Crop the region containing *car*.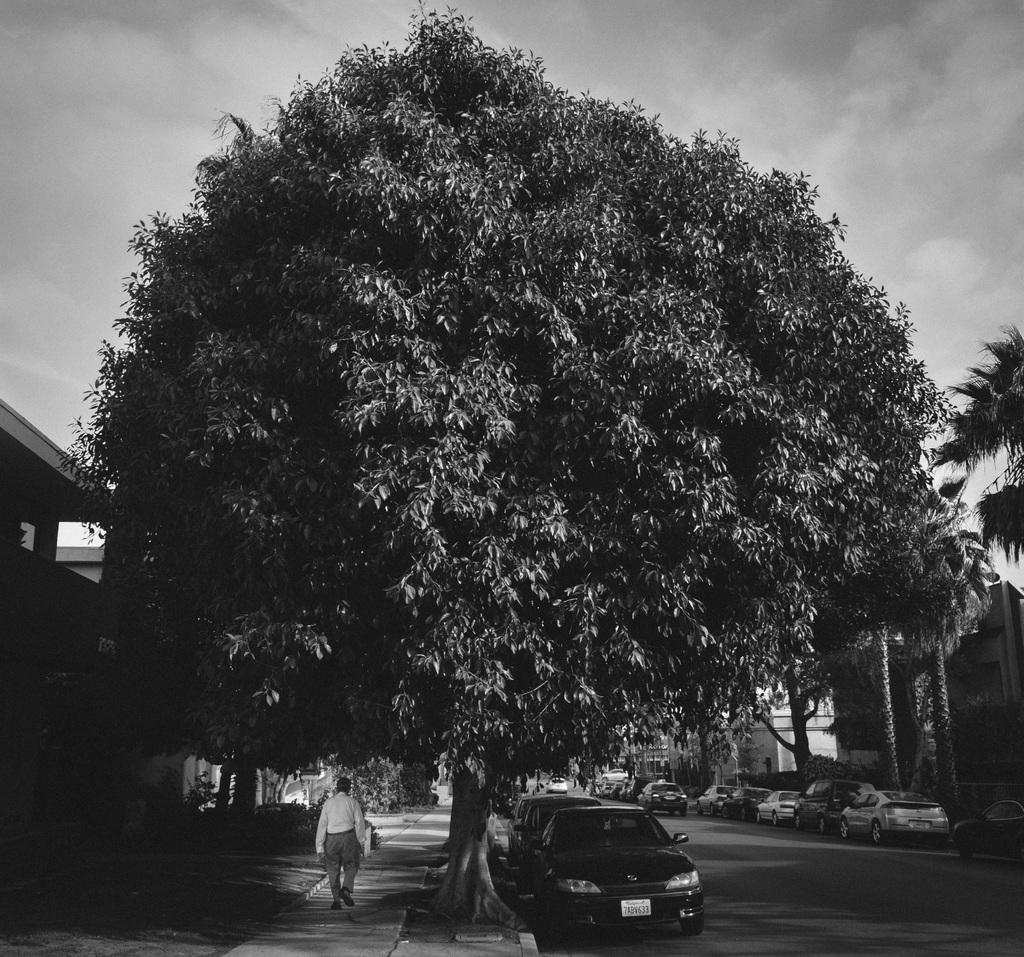
Crop region: crop(546, 775, 569, 798).
